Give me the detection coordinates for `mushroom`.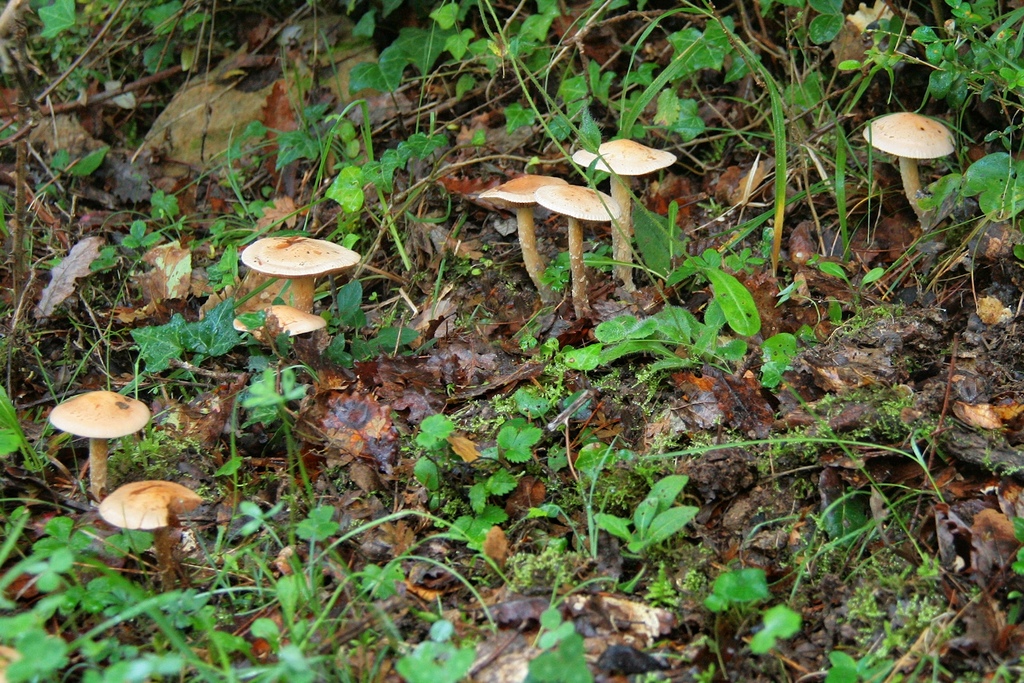
crop(865, 111, 957, 220).
